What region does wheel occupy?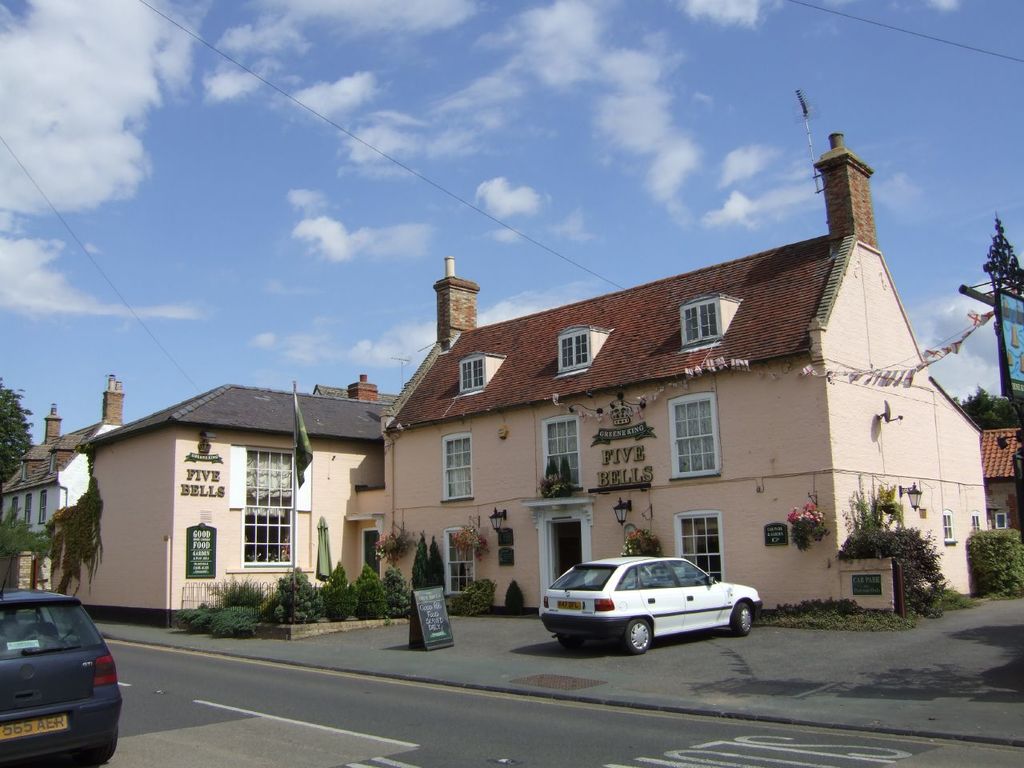
bbox=[560, 633, 582, 649].
